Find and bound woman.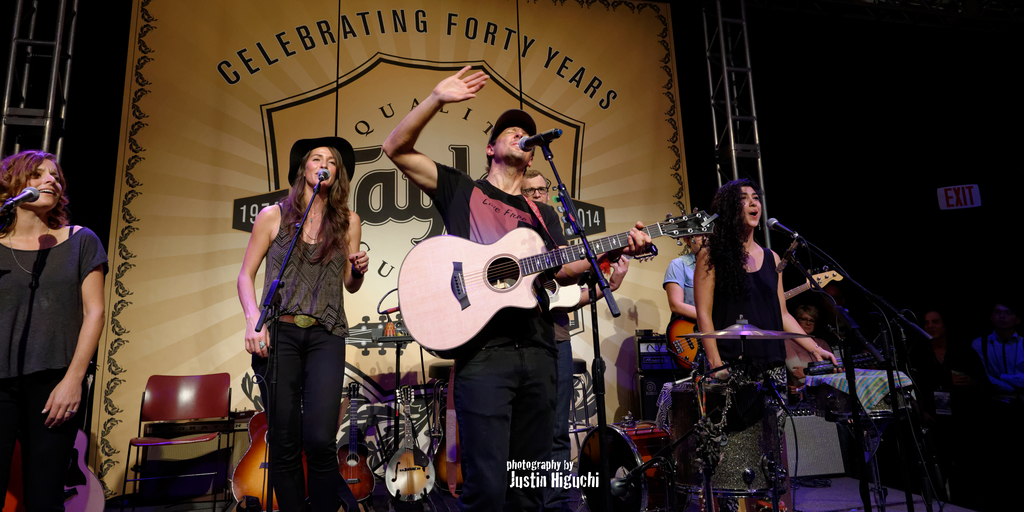
Bound: select_region(226, 123, 359, 511).
